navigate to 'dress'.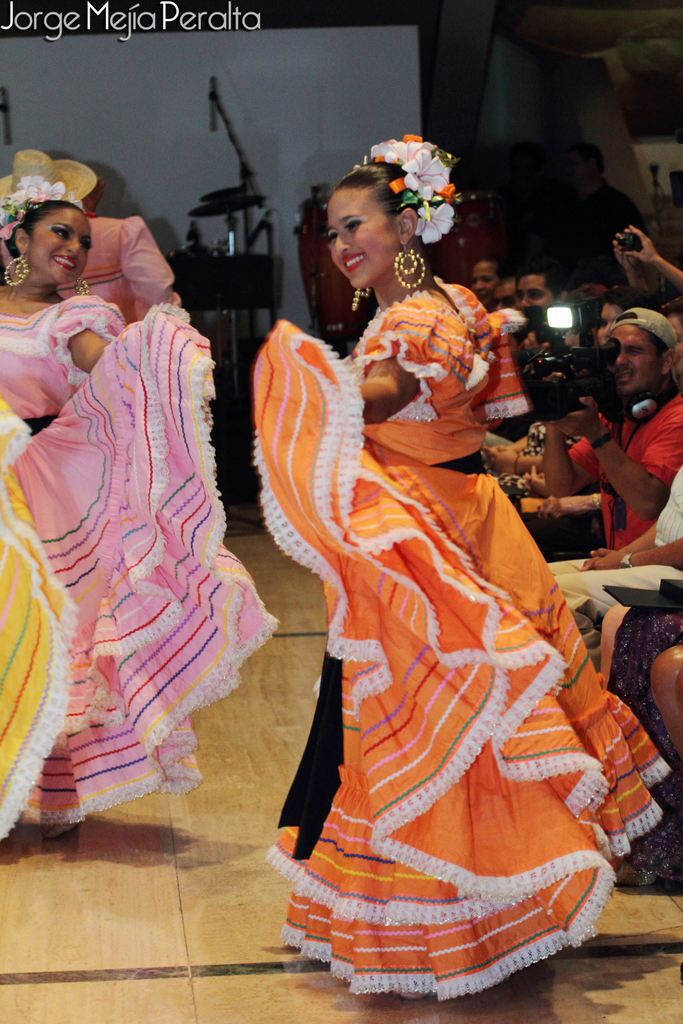
Navigation target: (x1=0, y1=211, x2=189, y2=337).
